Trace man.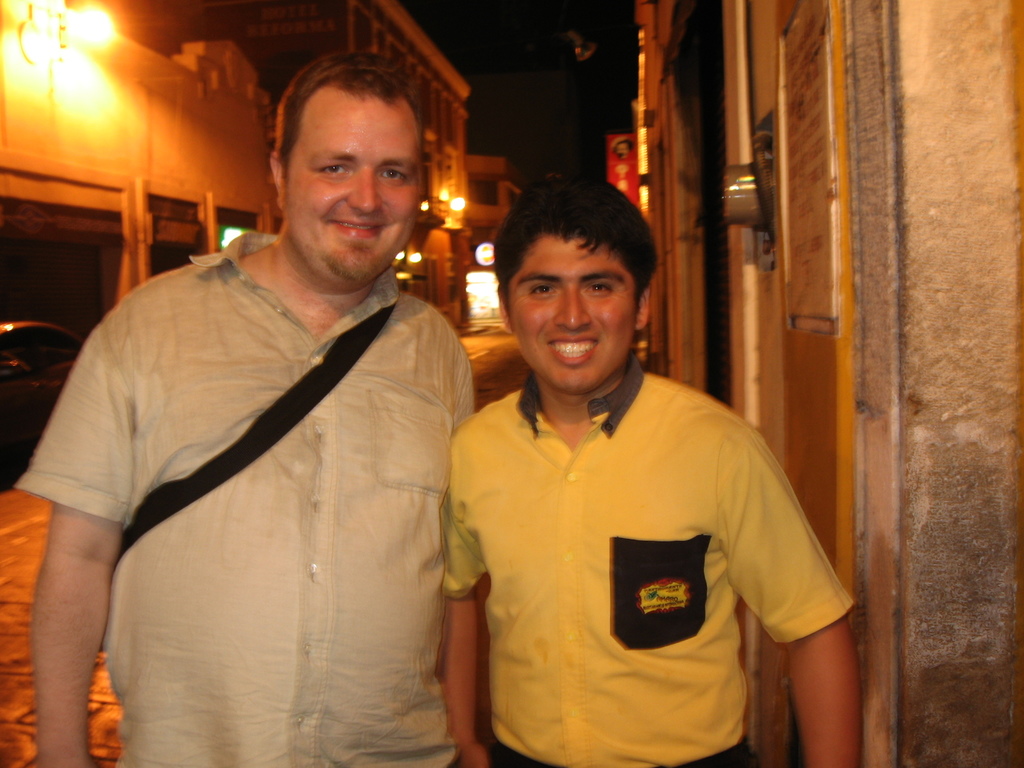
Traced to select_region(13, 53, 477, 767).
